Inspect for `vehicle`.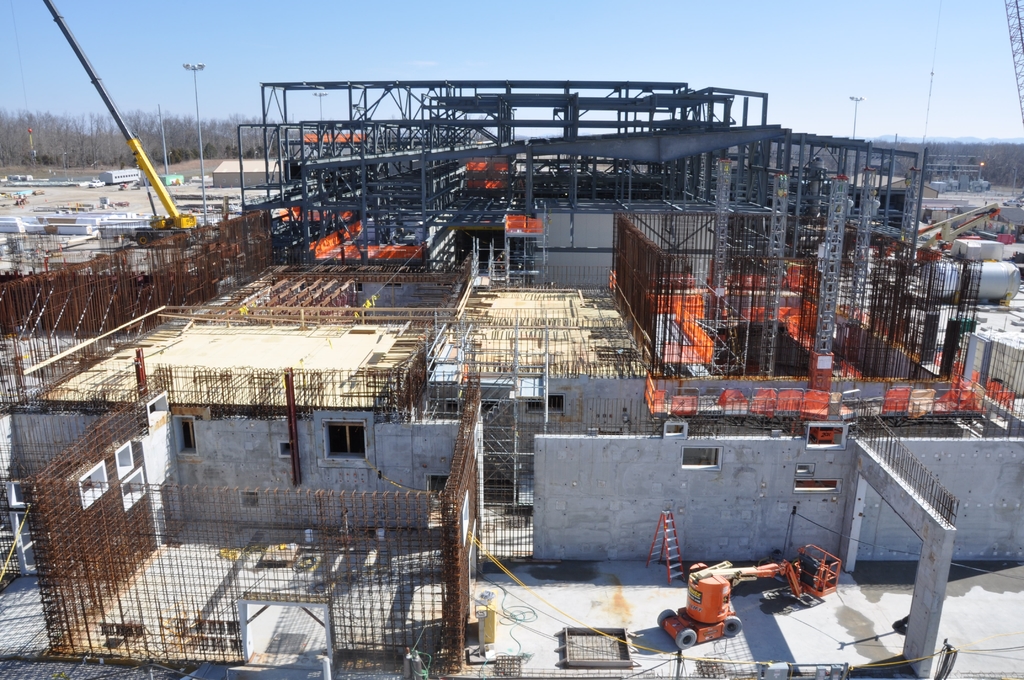
Inspection: locate(47, 0, 199, 254).
